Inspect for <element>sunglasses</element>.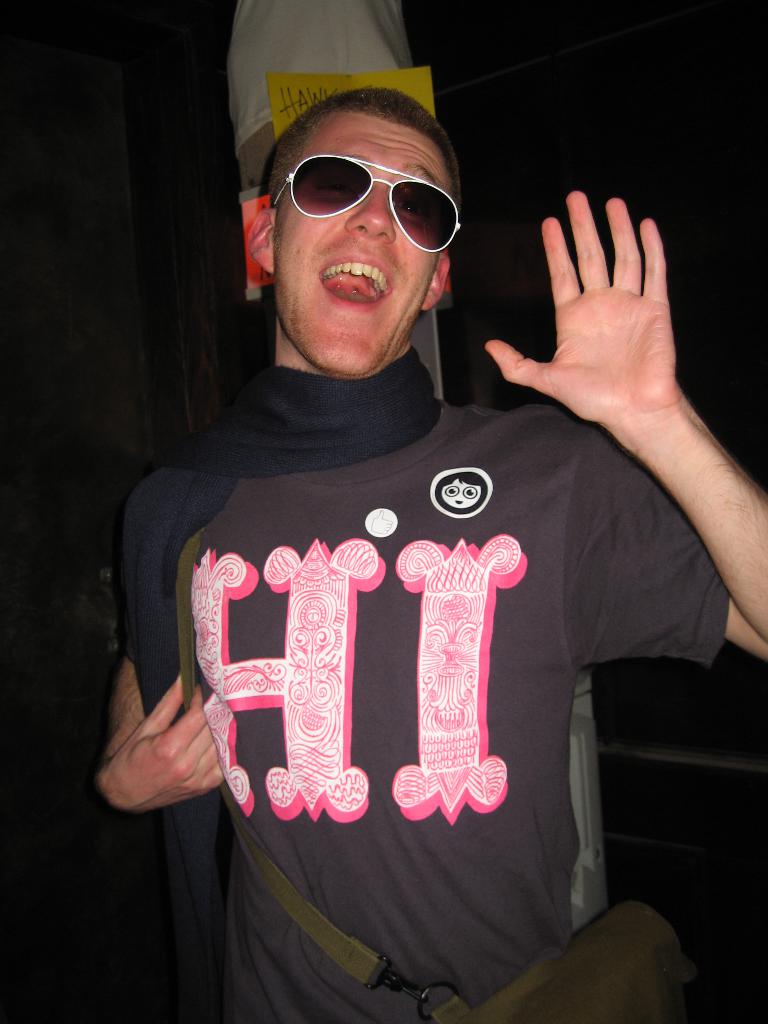
Inspection: bbox=[273, 152, 461, 252].
